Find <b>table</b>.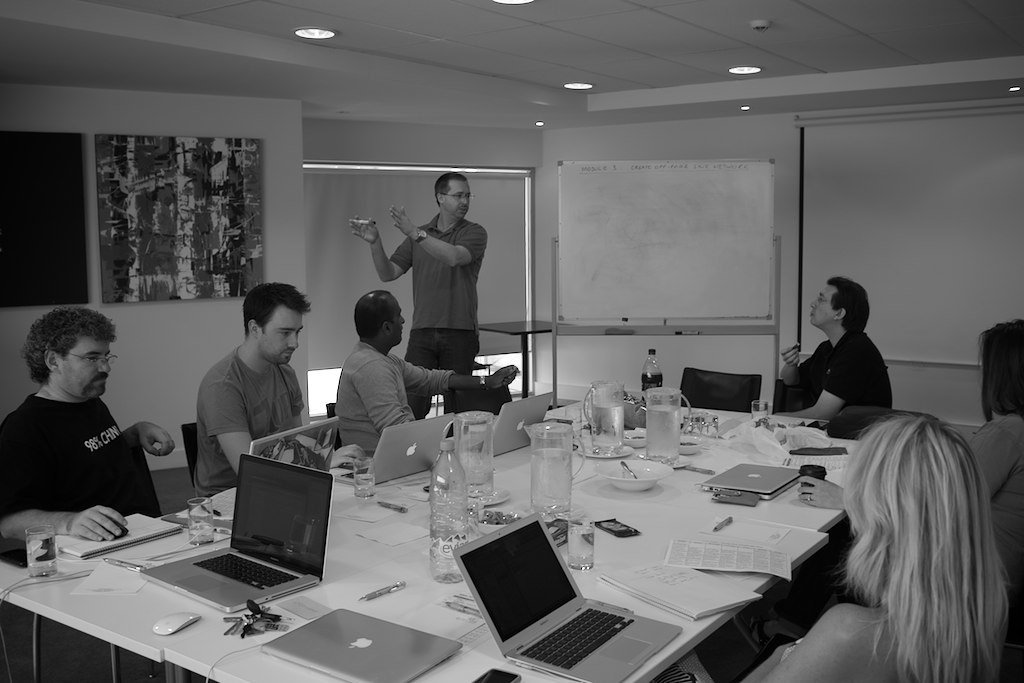
region(88, 414, 901, 682).
